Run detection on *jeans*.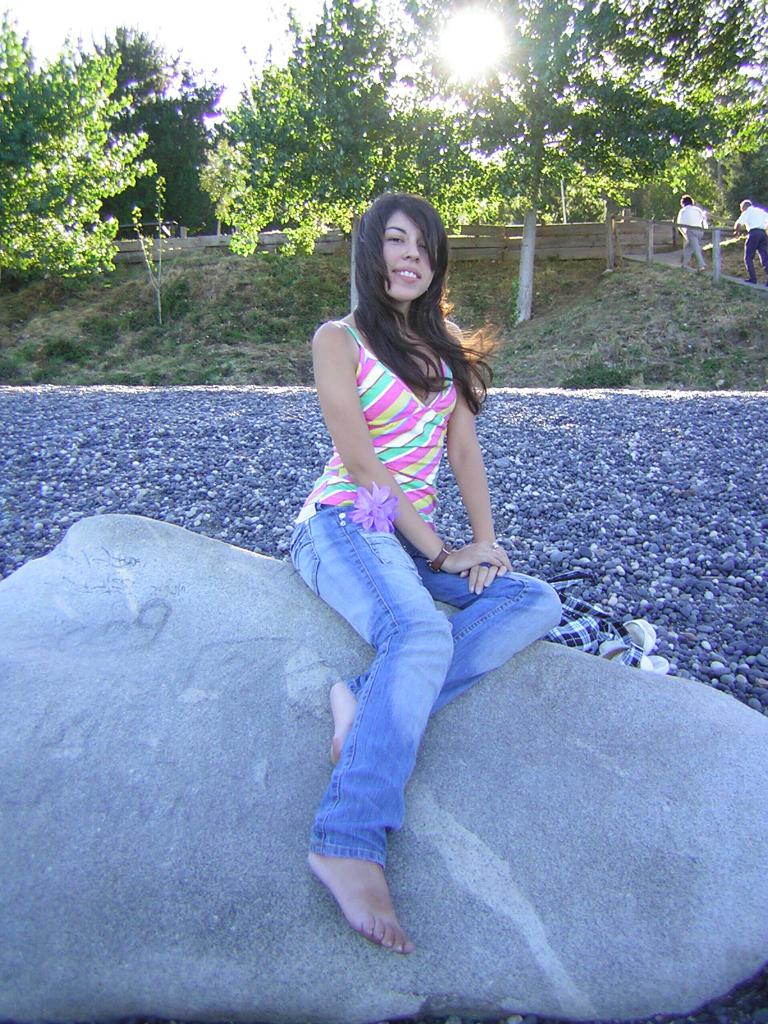
Result: bbox=[742, 231, 767, 289].
